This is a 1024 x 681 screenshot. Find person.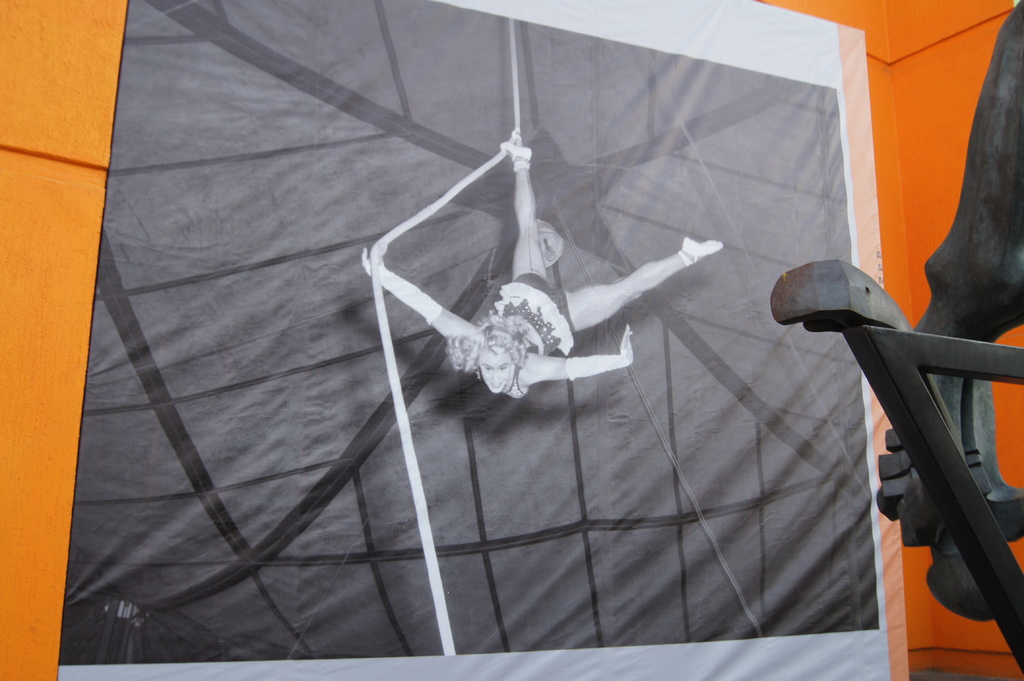
Bounding box: (x1=353, y1=196, x2=761, y2=445).
